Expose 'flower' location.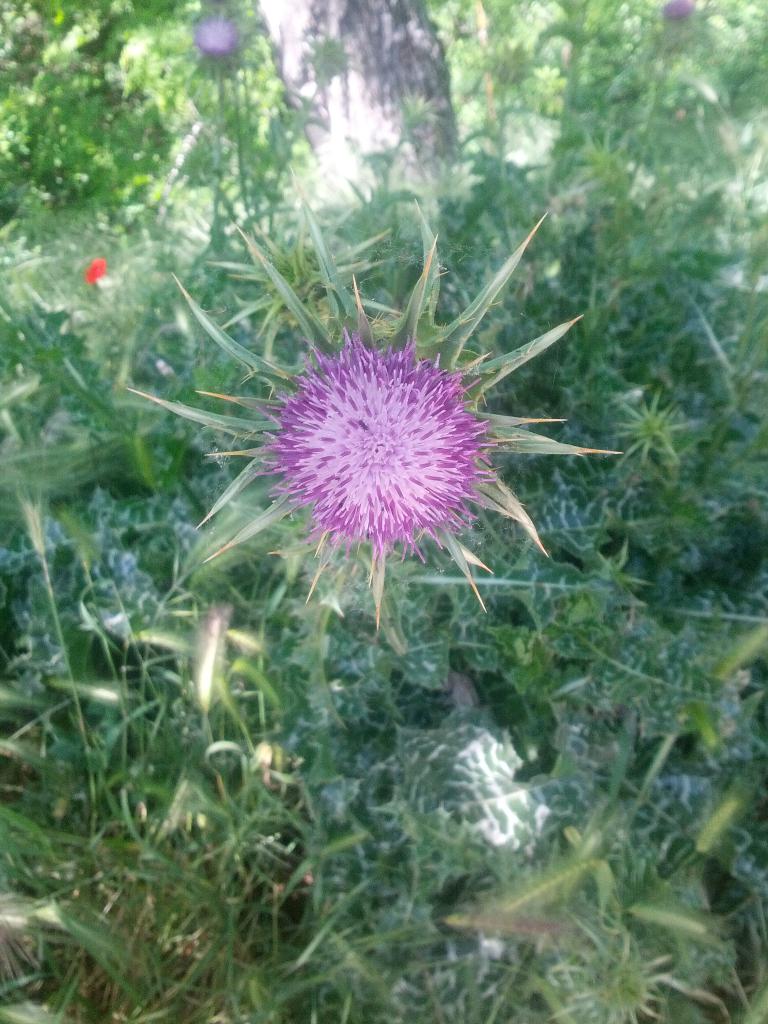
Exposed at 111,191,616,632.
